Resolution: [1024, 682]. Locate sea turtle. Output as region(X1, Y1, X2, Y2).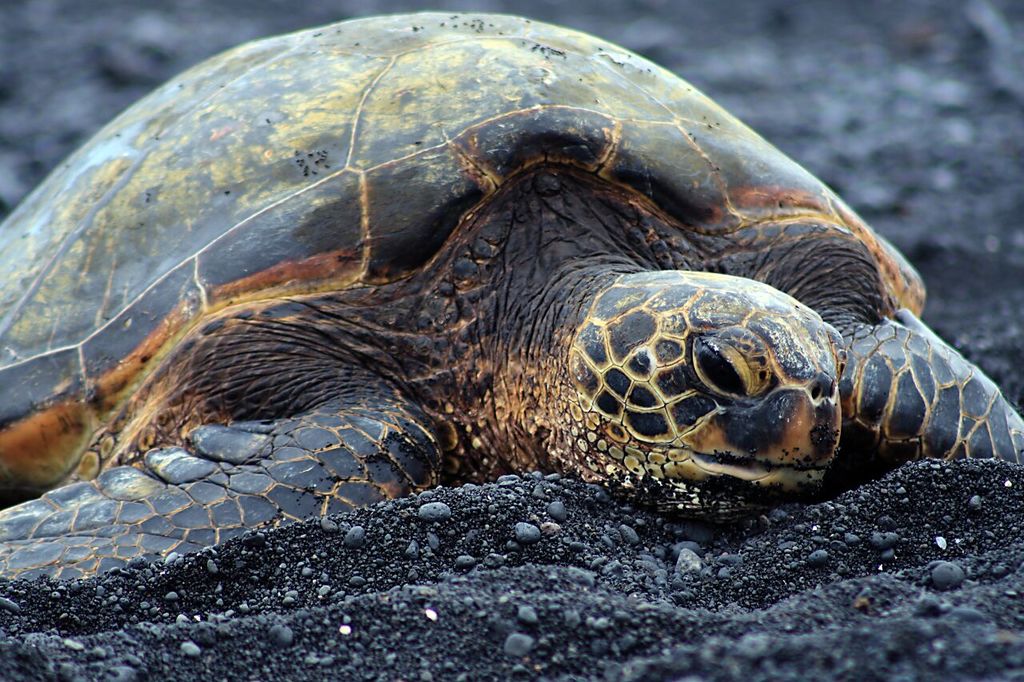
region(0, 8, 1023, 583).
